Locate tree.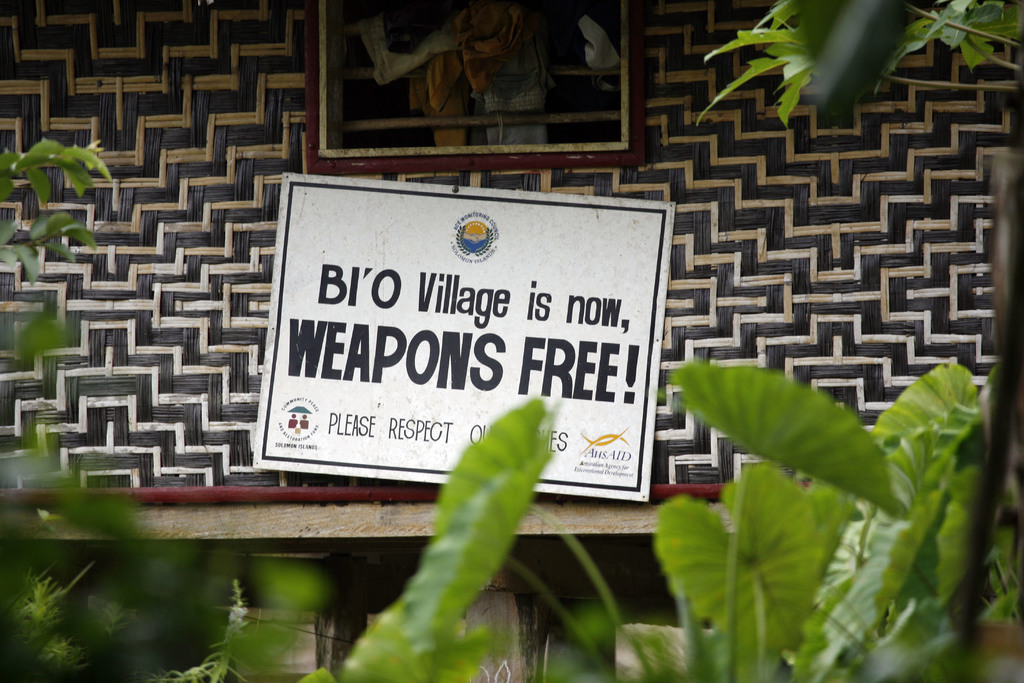
Bounding box: rect(703, 0, 1023, 641).
